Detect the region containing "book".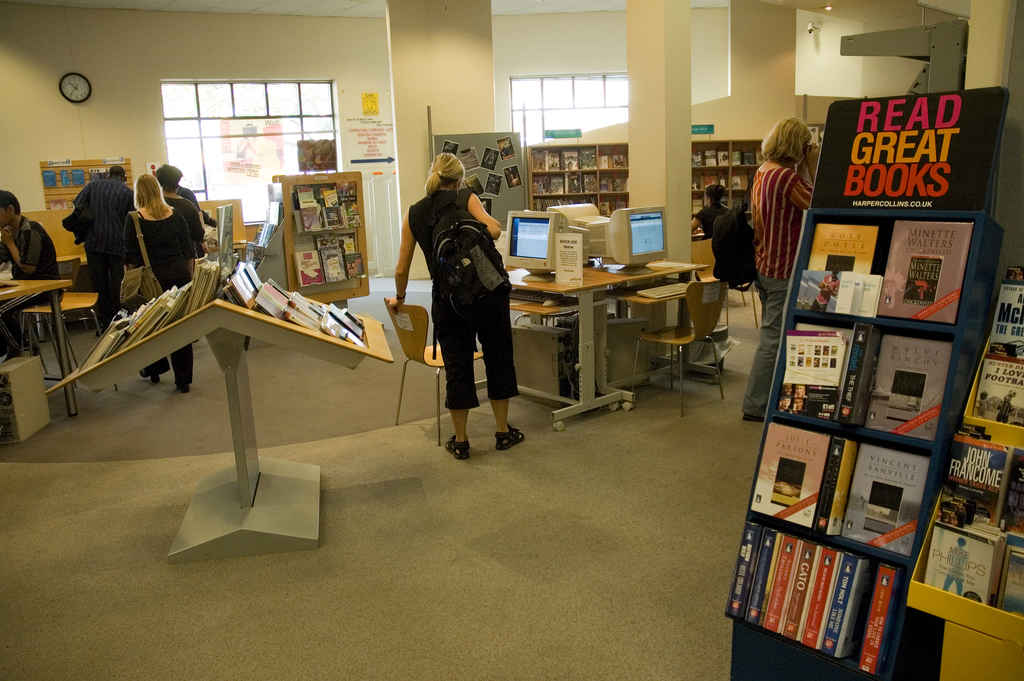
794, 222, 884, 311.
